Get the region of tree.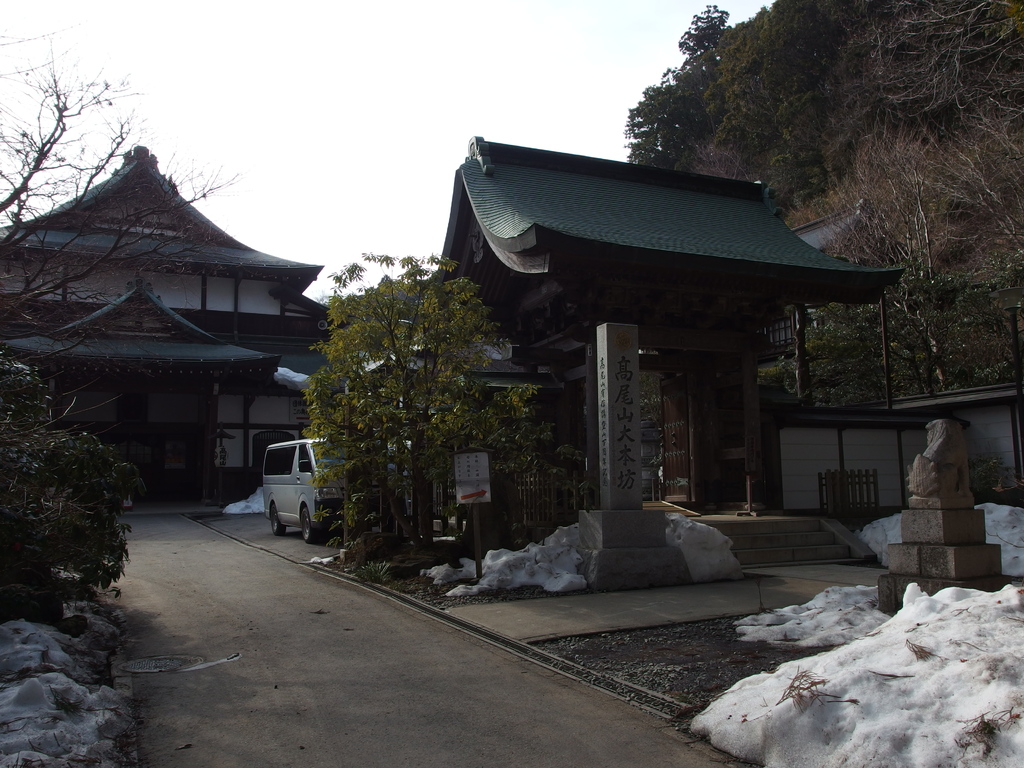
623 70 717 175.
